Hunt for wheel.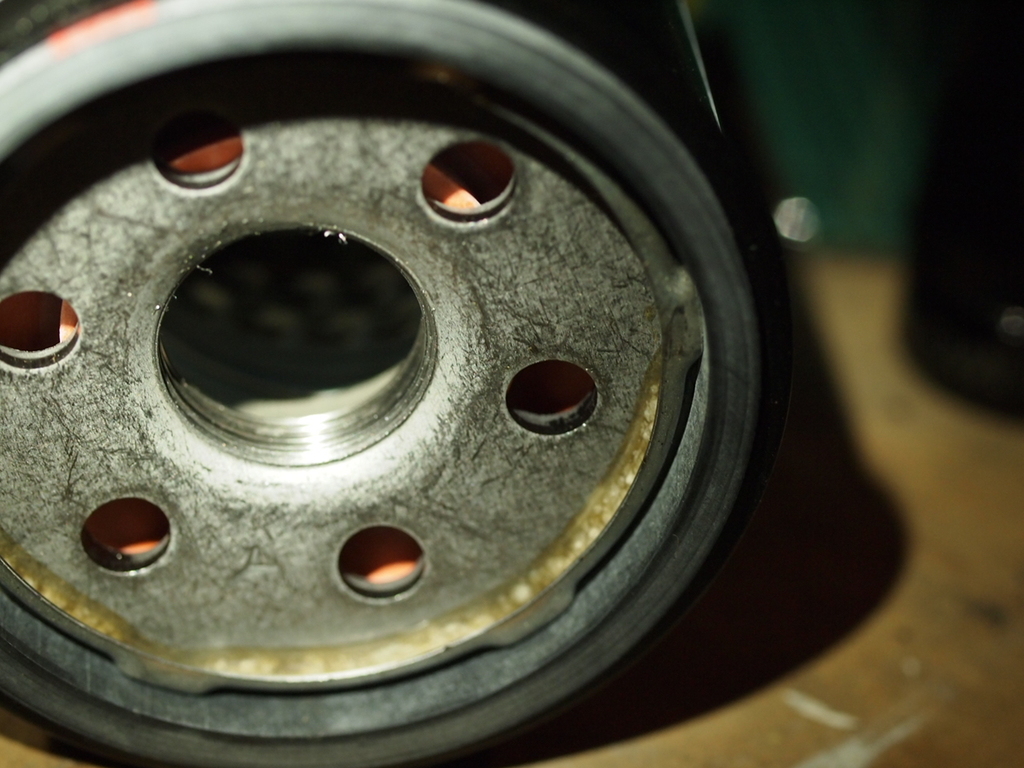
Hunted down at Rect(0, 0, 758, 767).
